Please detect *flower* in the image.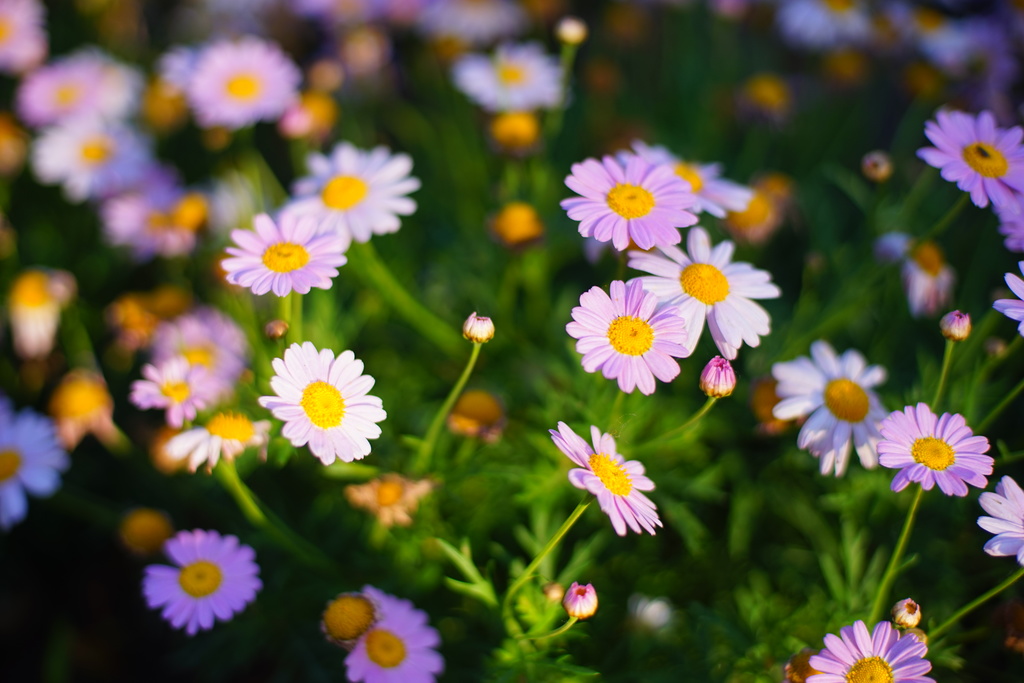
bbox=[452, 43, 566, 115].
